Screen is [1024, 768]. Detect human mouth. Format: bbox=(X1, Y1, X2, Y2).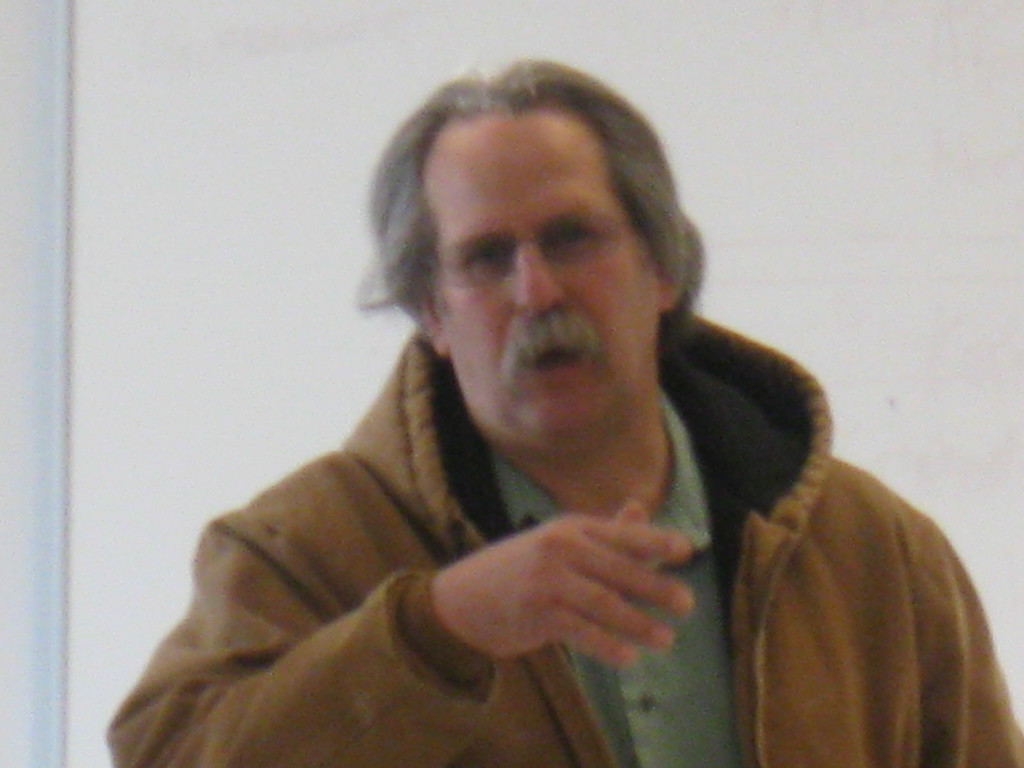
bbox=(509, 333, 591, 380).
